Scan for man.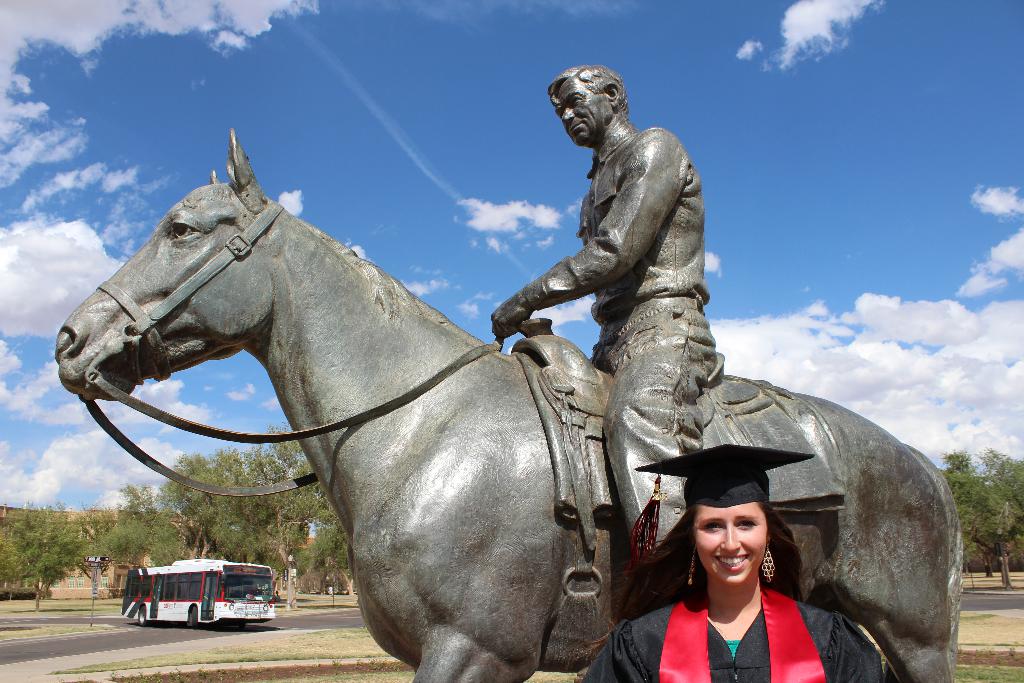
Scan result: [509, 43, 734, 494].
